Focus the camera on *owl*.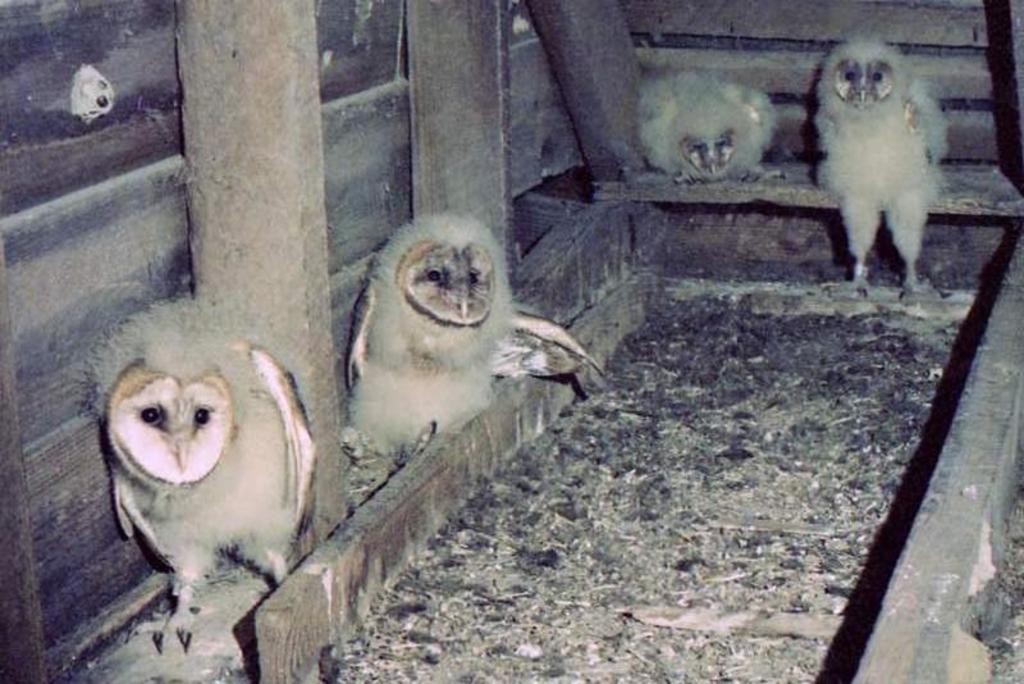
Focus region: l=815, t=29, r=954, b=304.
